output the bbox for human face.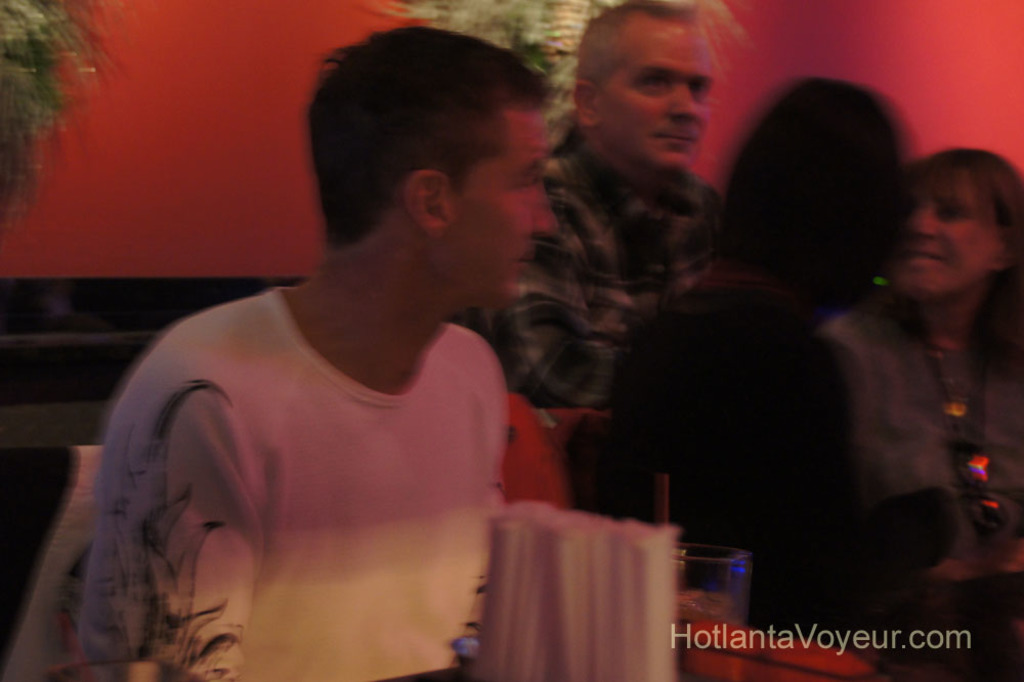
detection(597, 15, 715, 174).
